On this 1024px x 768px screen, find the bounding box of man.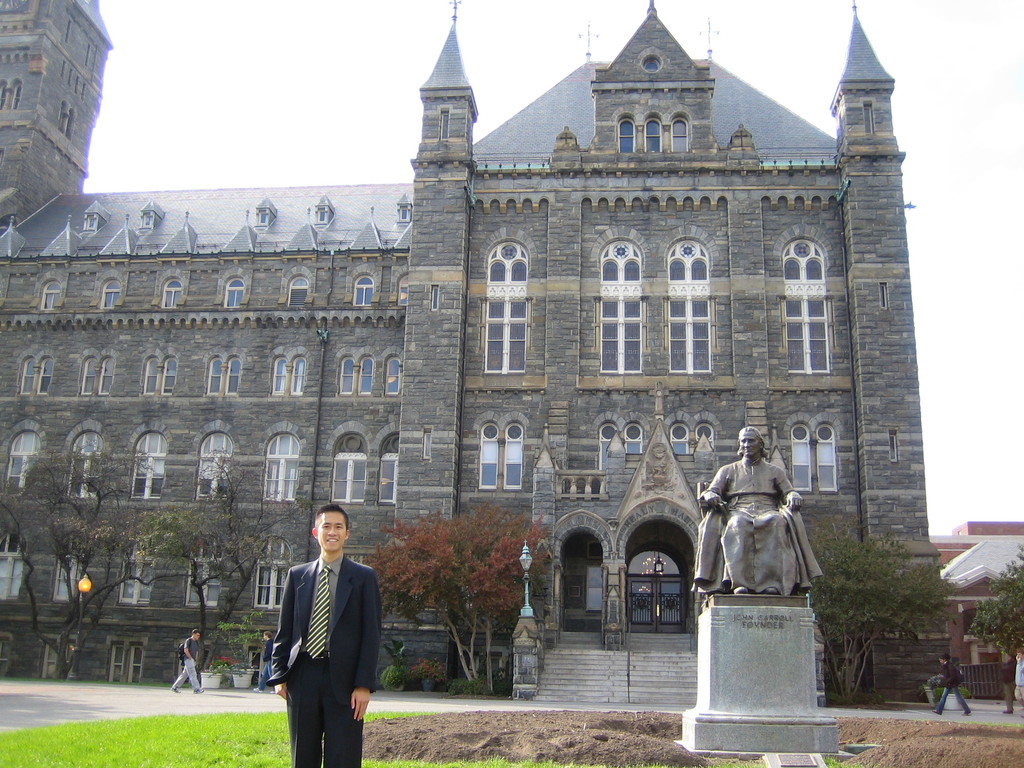
Bounding box: [x1=696, y1=422, x2=822, y2=597].
